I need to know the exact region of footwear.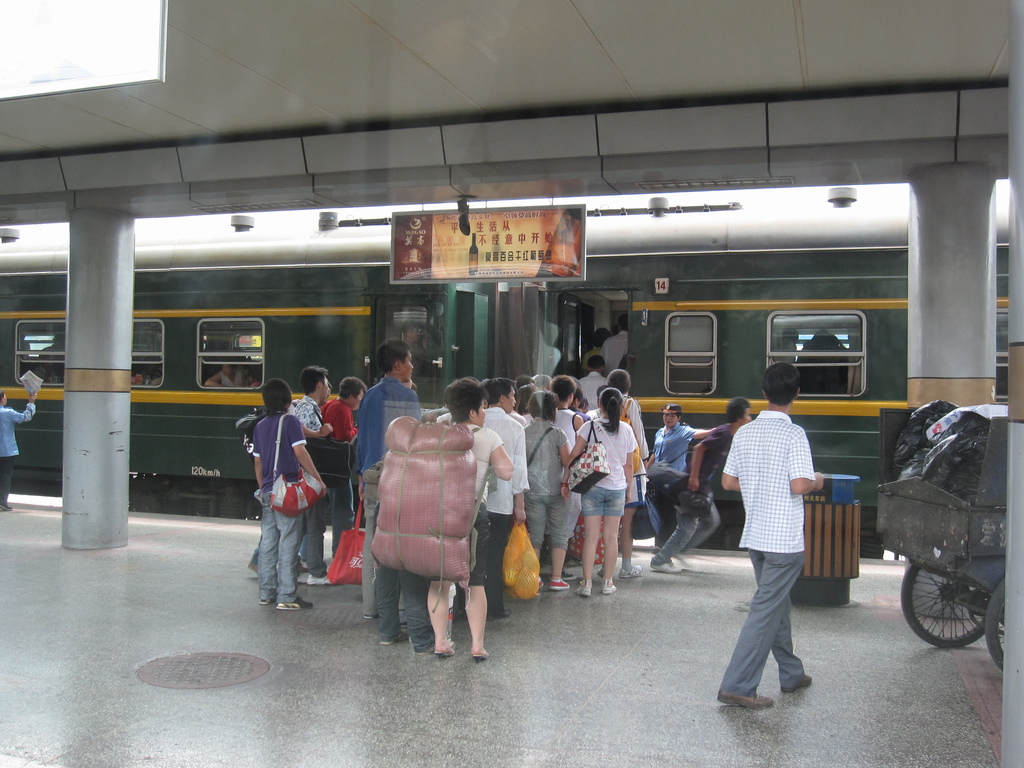
Region: [left=434, top=642, right=456, bottom=662].
